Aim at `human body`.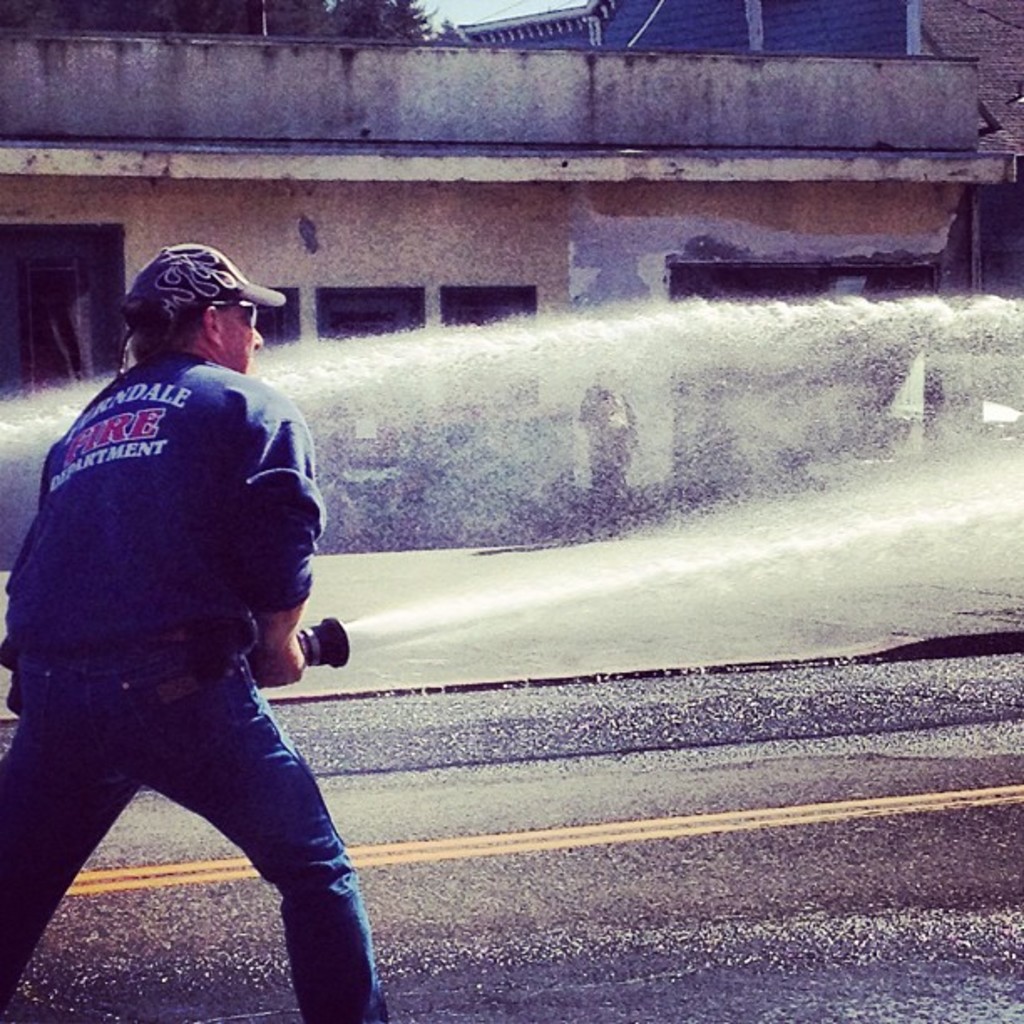
Aimed at (17, 269, 378, 991).
